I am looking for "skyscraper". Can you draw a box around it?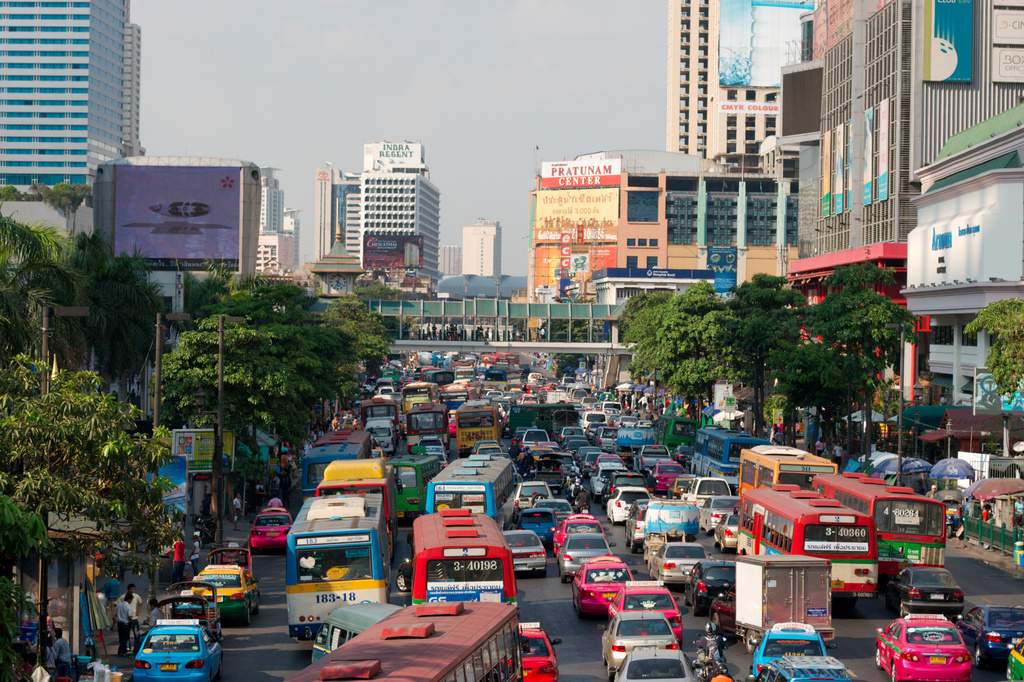
Sure, the bounding box is {"x1": 793, "y1": 5, "x2": 1023, "y2": 288}.
